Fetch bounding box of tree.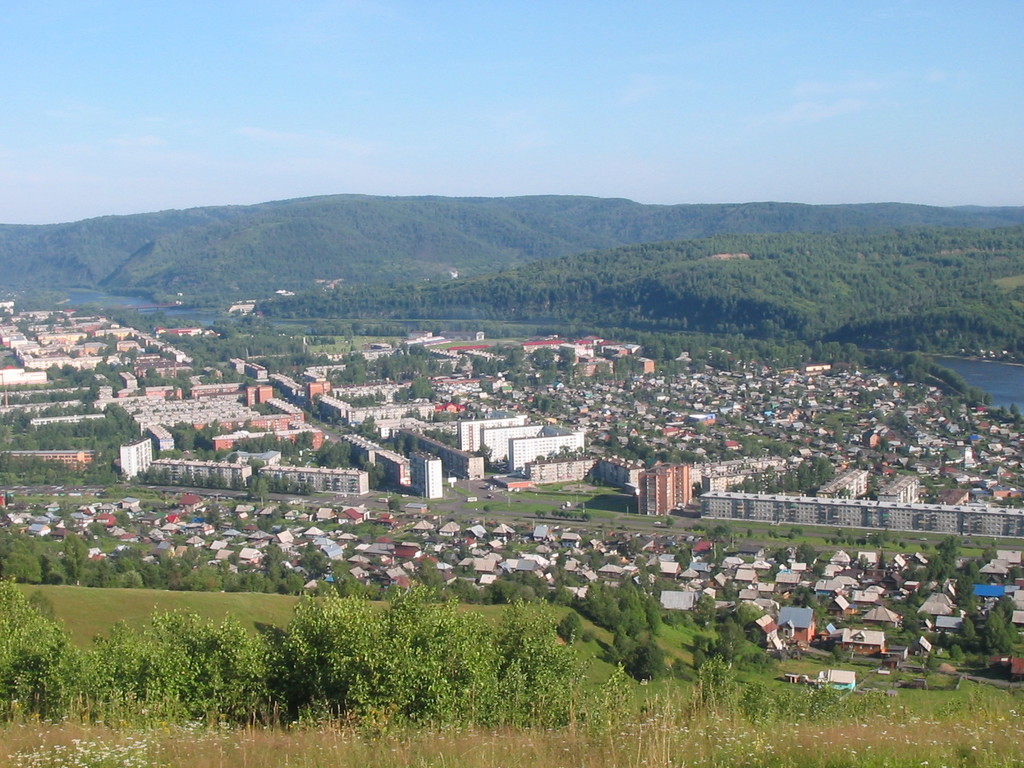
Bbox: <region>622, 380, 633, 394</region>.
